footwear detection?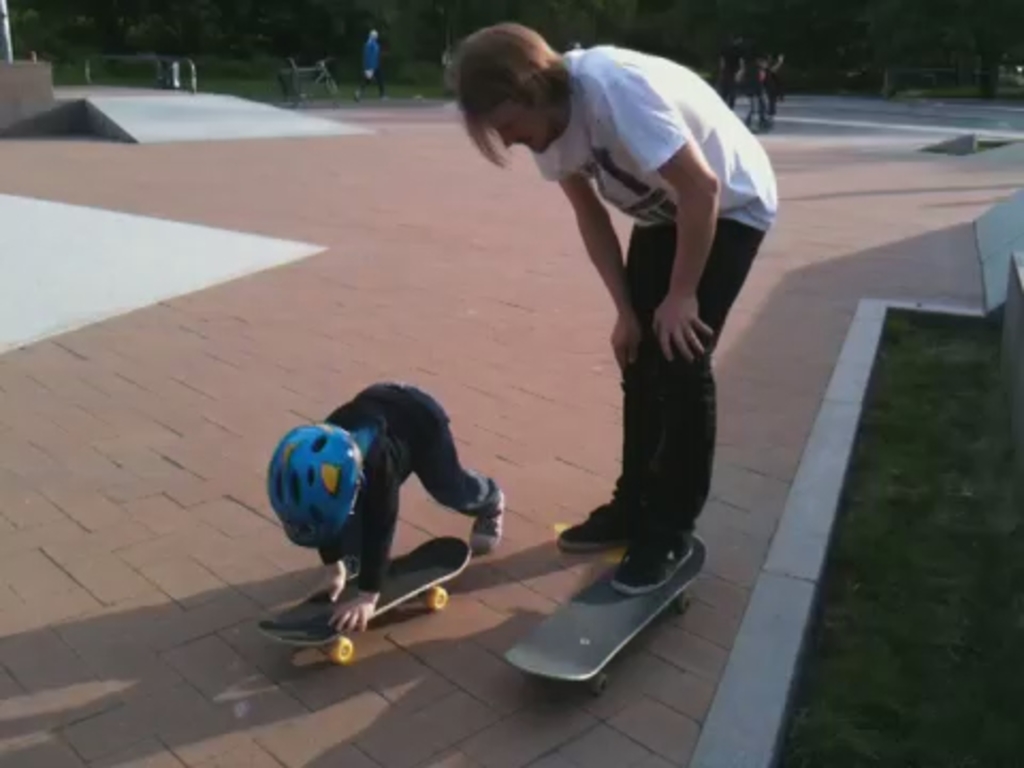
[x1=471, y1=482, x2=503, y2=555]
